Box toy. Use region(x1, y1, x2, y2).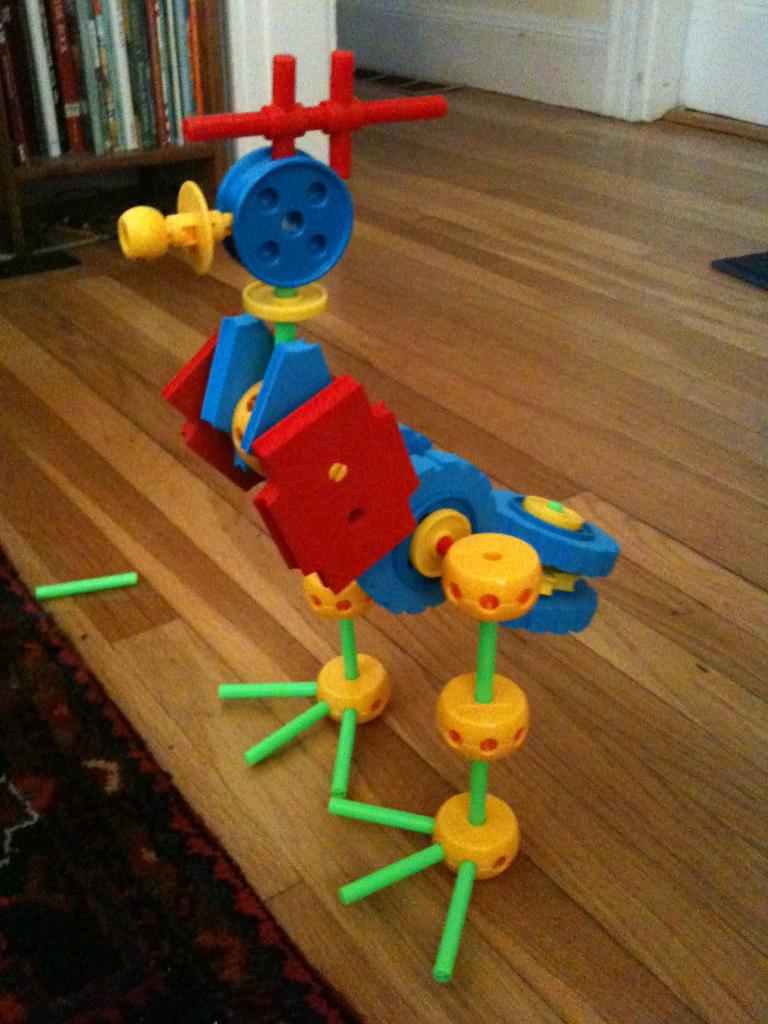
region(100, 125, 640, 993).
